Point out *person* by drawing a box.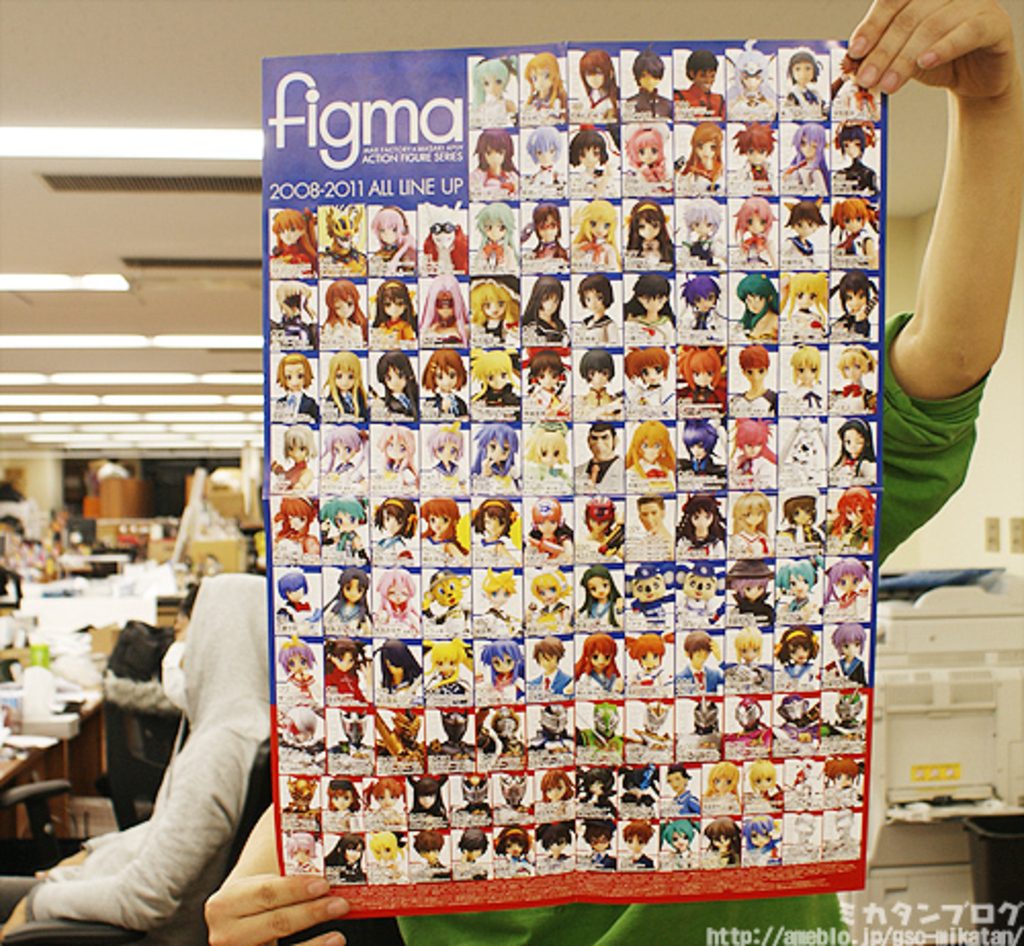
{"left": 817, "top": 684, "right": 860, "bottom": 751}.
